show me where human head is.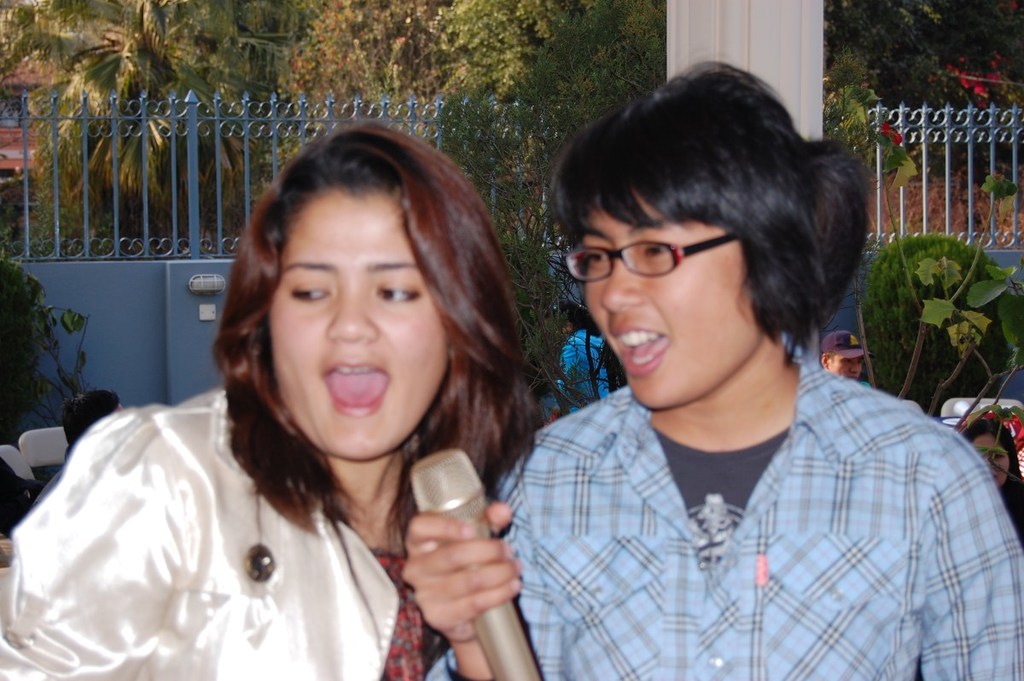
human head is at [x1=231, y1=124, x2=501, y2=460].
